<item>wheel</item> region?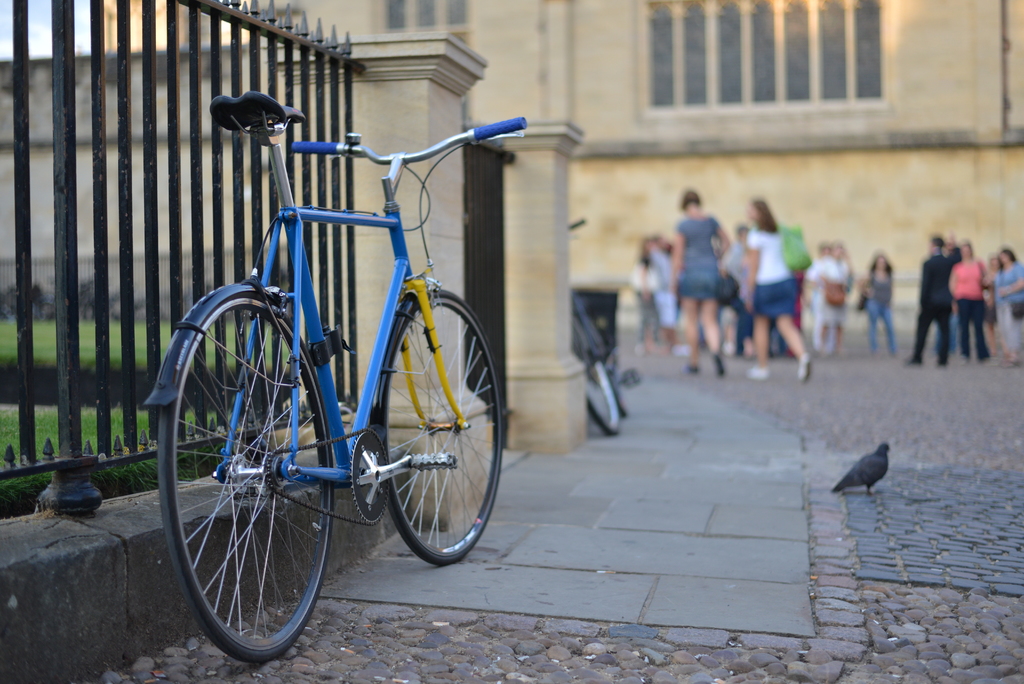
x1=564 y1=298 x2=624 y2=431
